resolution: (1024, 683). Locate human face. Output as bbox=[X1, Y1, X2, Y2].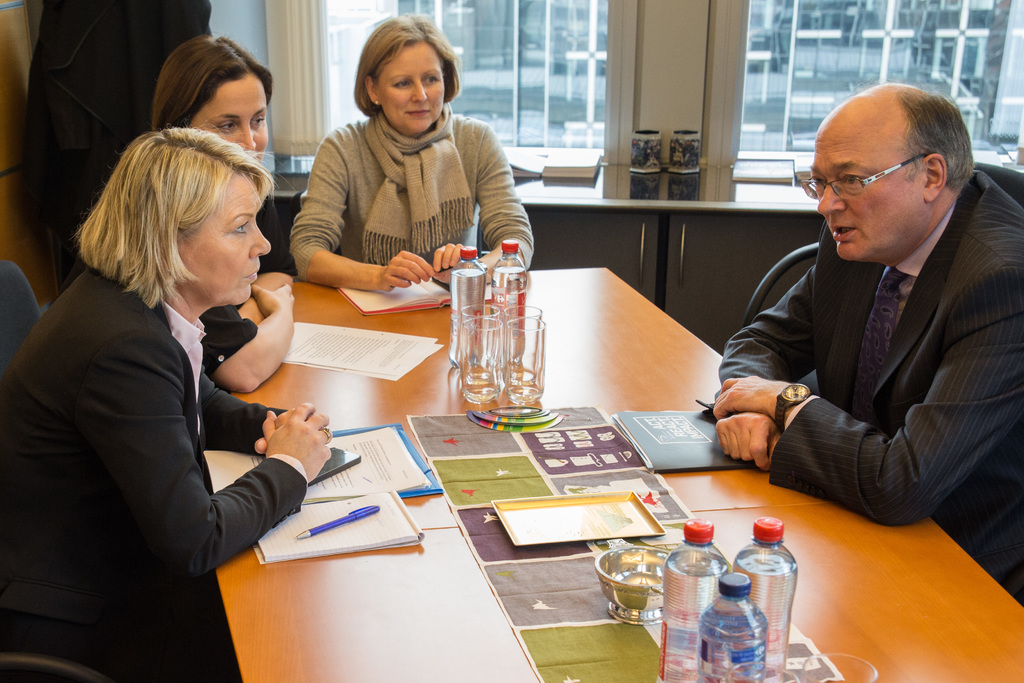
bbox=[810, 95, 909, 262].
